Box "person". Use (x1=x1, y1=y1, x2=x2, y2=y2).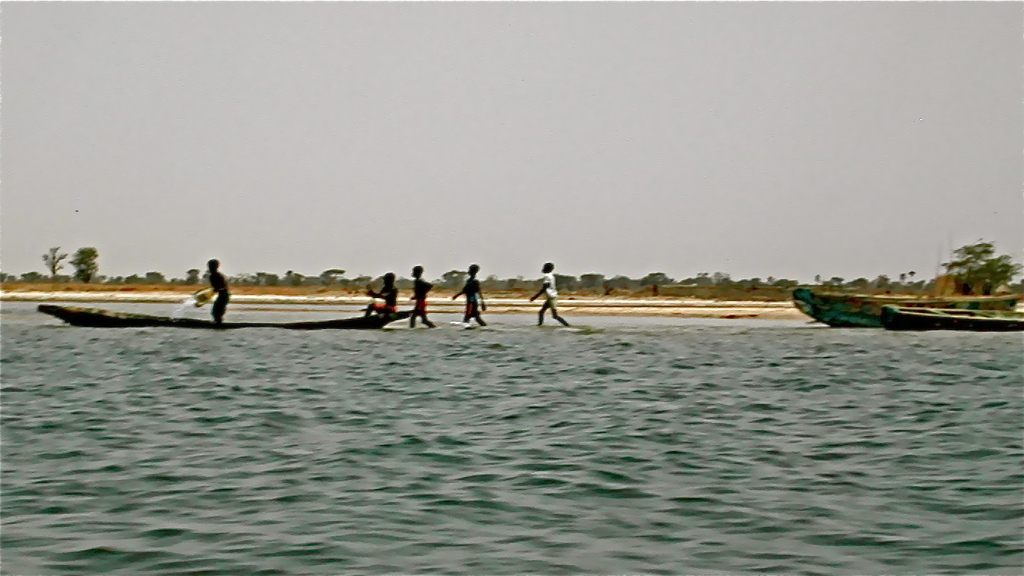
(x1=525, y1=258, x2=569, y2=323).
